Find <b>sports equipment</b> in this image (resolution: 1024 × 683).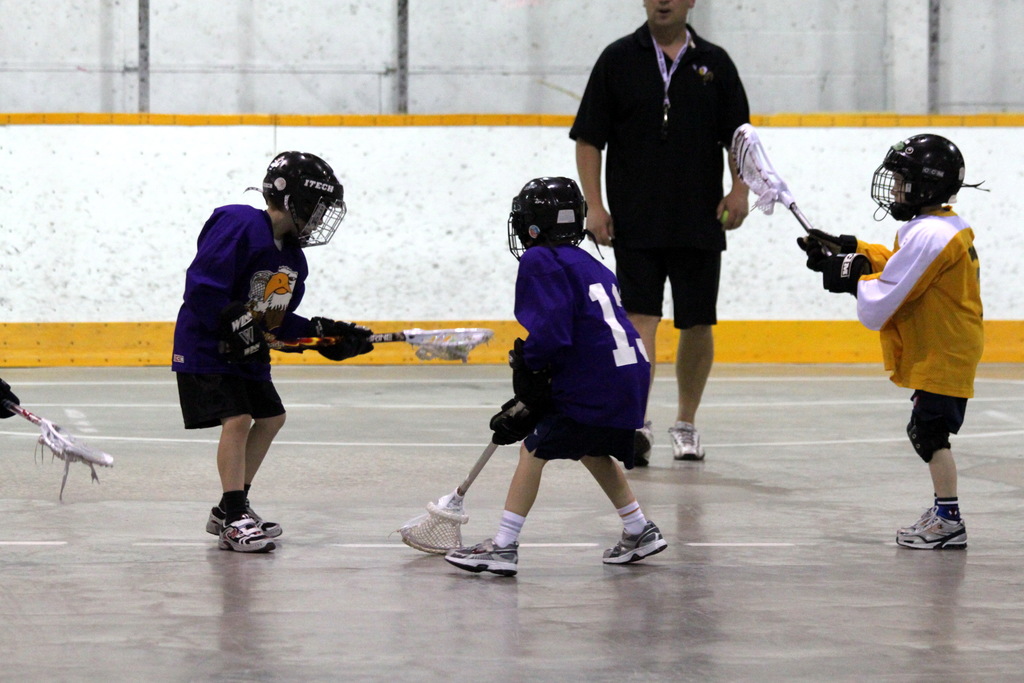
504/173/604/263.
